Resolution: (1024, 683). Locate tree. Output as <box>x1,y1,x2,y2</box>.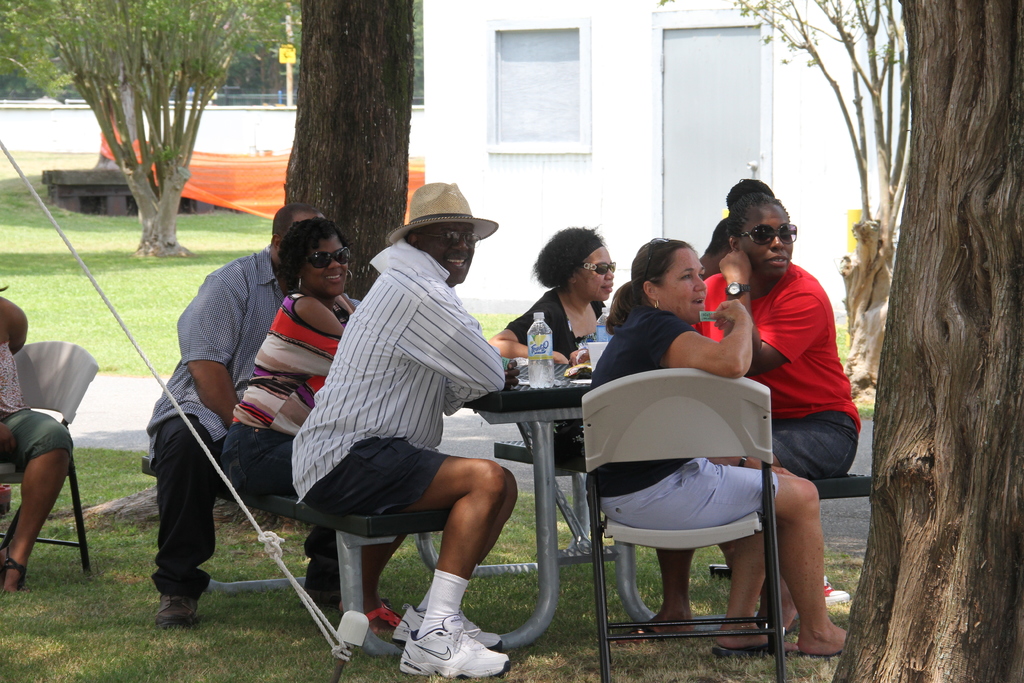
<box>0,0,287,260</box>.
